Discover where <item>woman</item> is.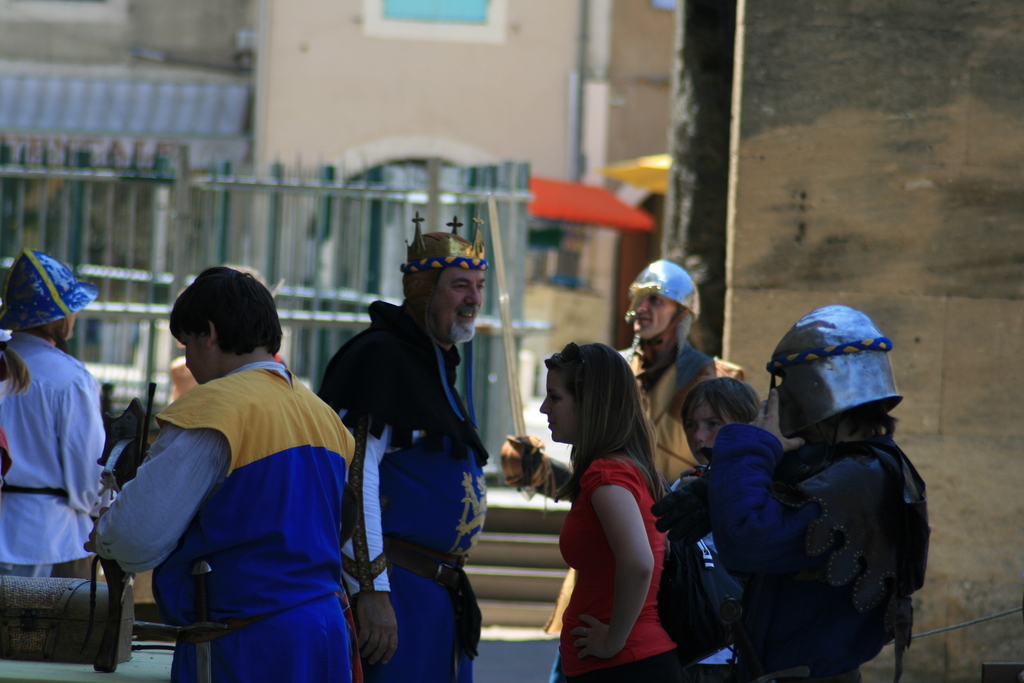
Discovered at left=0, top=247, right=116, bottom=588.
